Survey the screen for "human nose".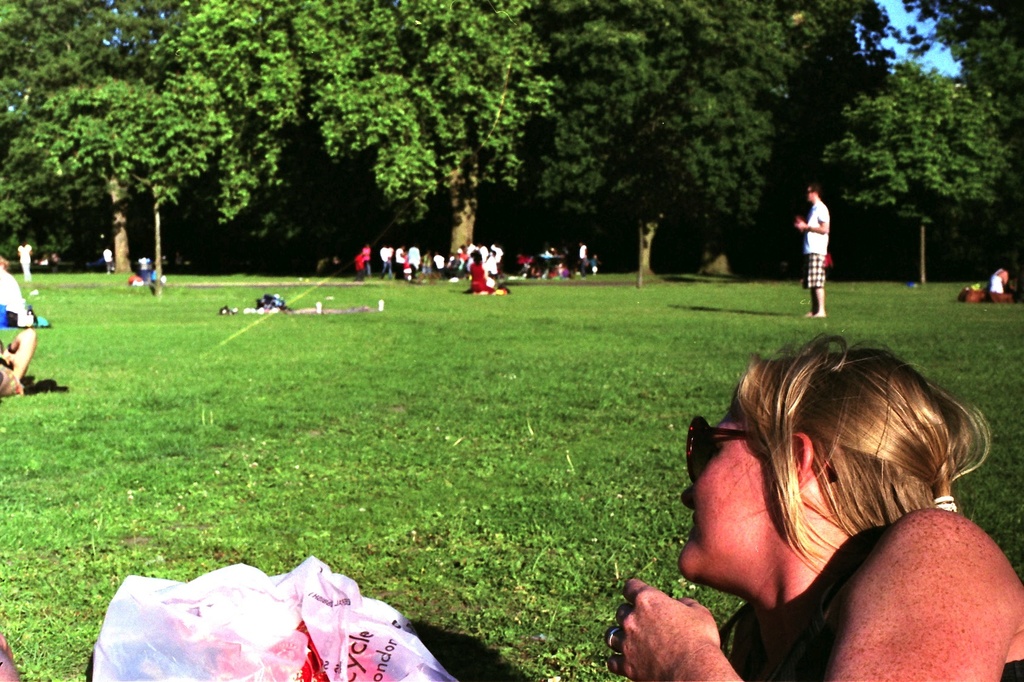
Survey found: rect(675, 476, 701, 510).
